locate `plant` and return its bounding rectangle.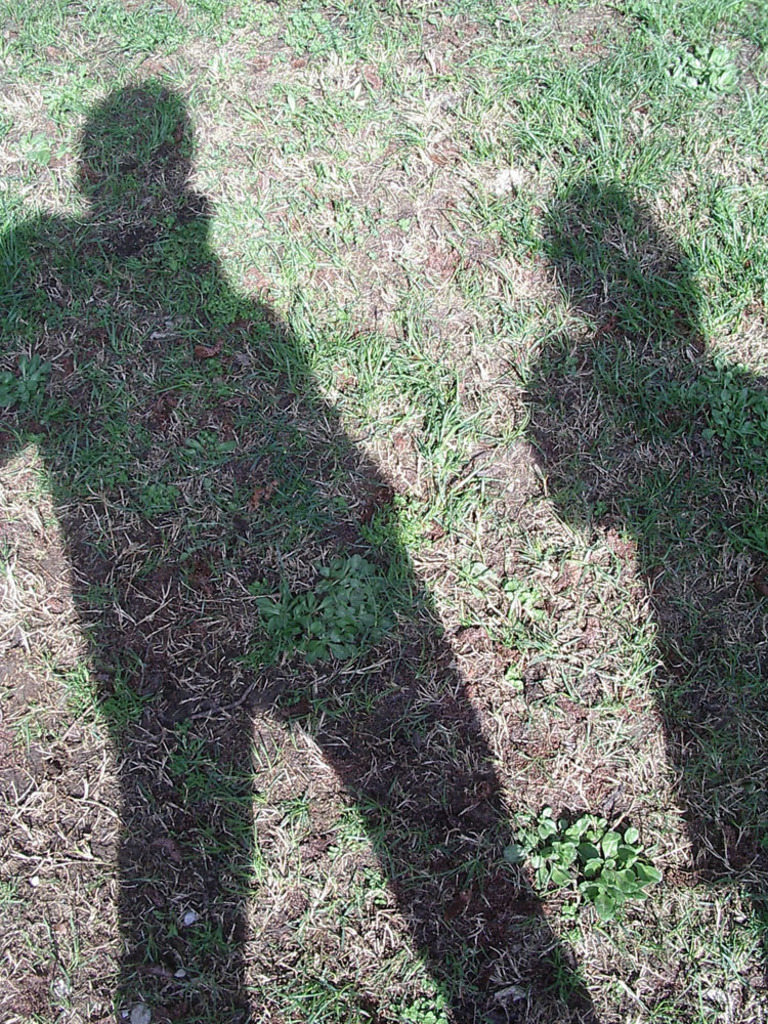
box(121, 682, 150, 727).
